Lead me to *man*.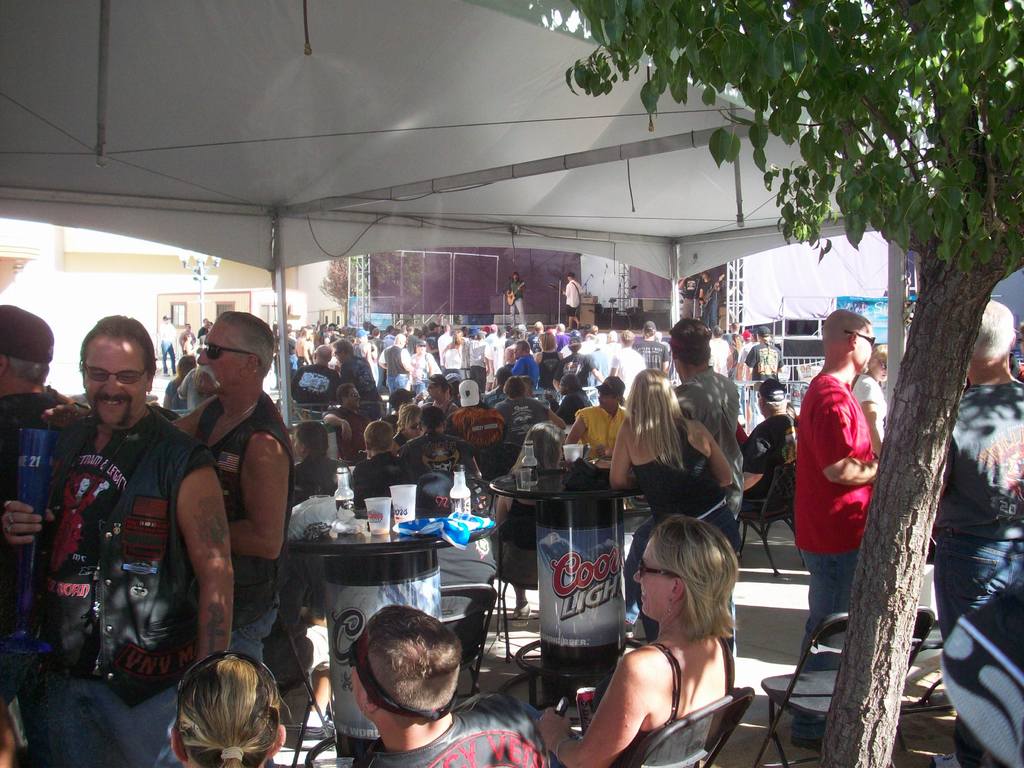
Lead to bbox=(707, 326, 732, 380).
